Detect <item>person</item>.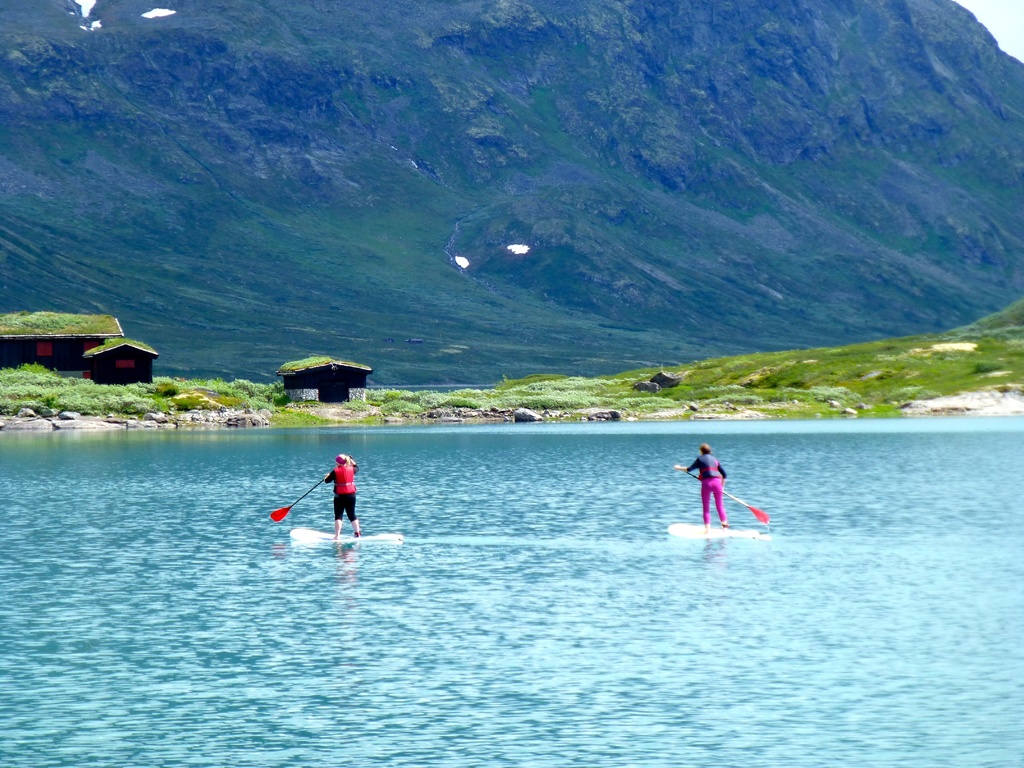
Detected at {"left": 673, "top": 444, "right": 726, "bottom": 534}.
